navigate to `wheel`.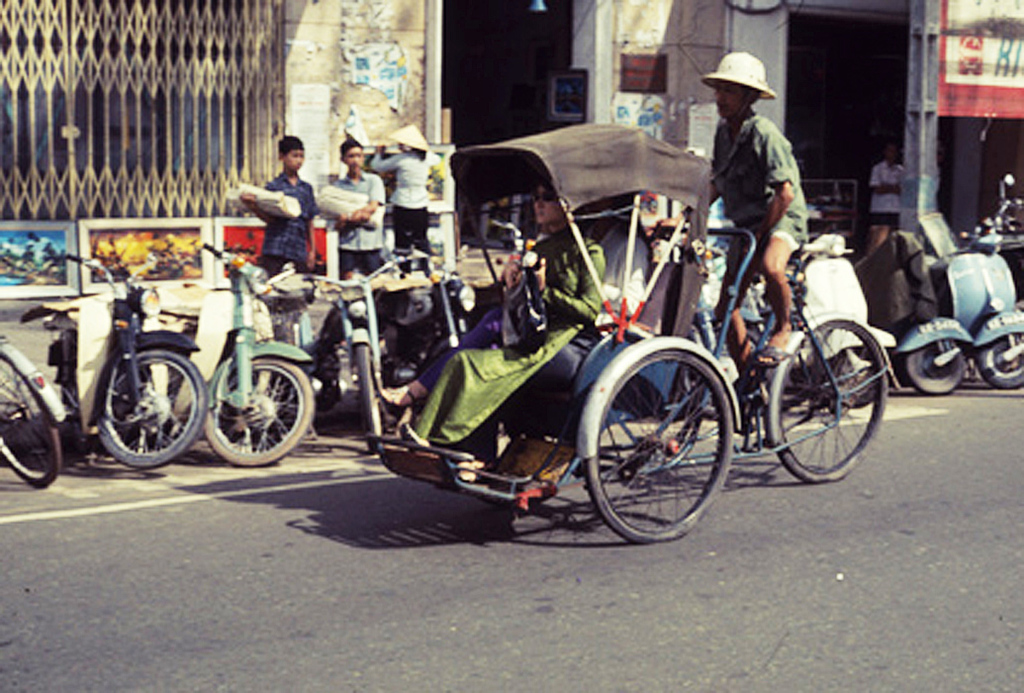
Navigation target: (98,347,215,473).
